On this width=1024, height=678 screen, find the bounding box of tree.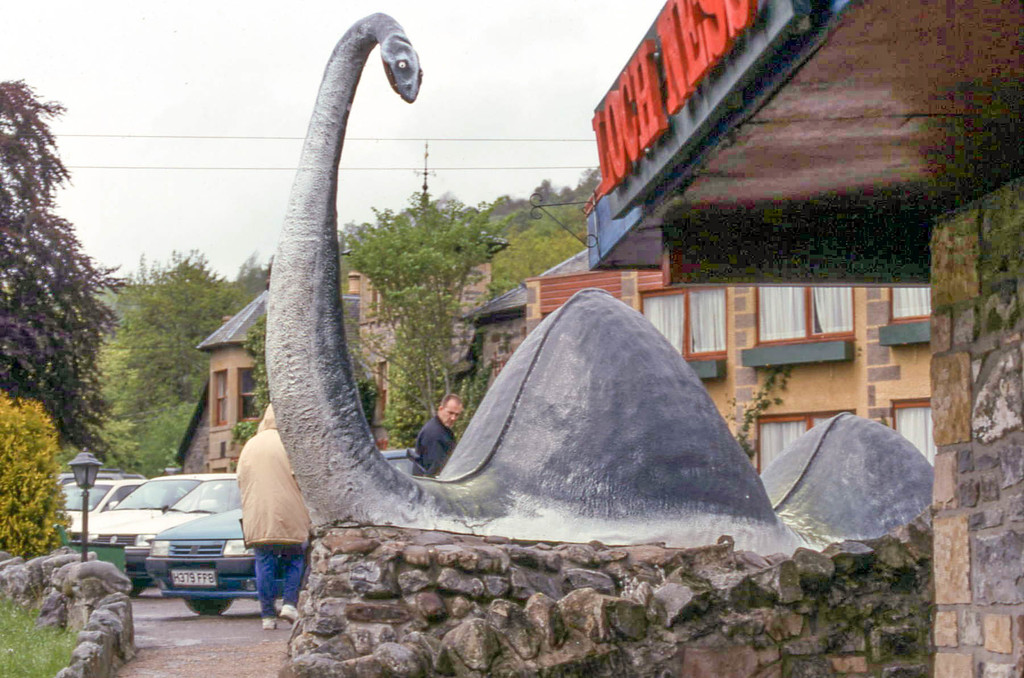
Bounding box: (left=0, top=398, right=74, bottom=561).
